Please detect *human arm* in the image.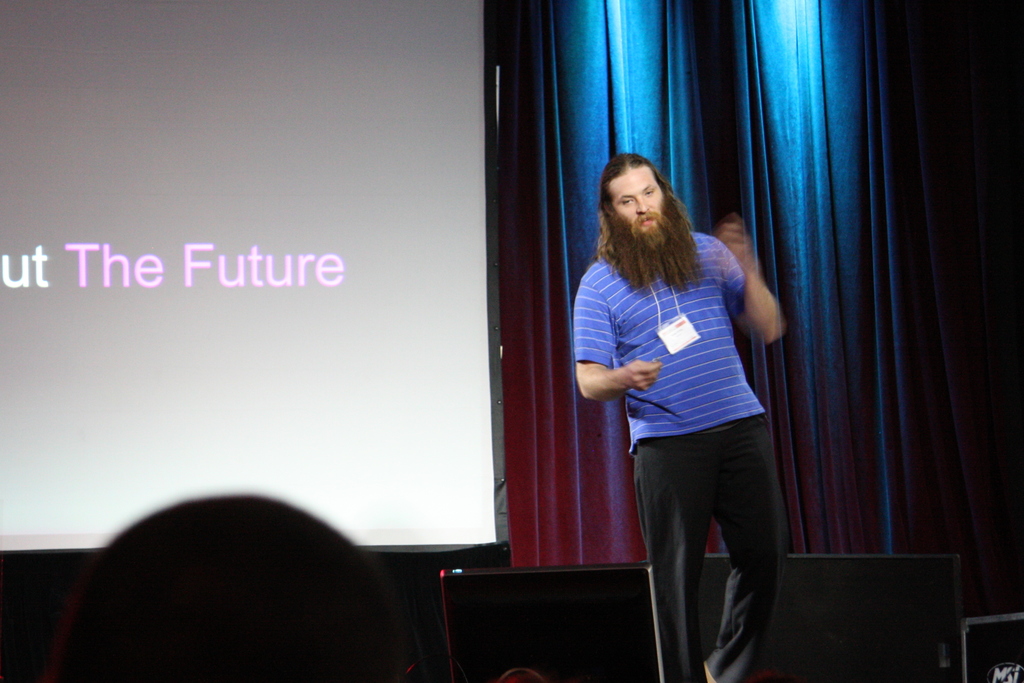
713:216:782:344.
